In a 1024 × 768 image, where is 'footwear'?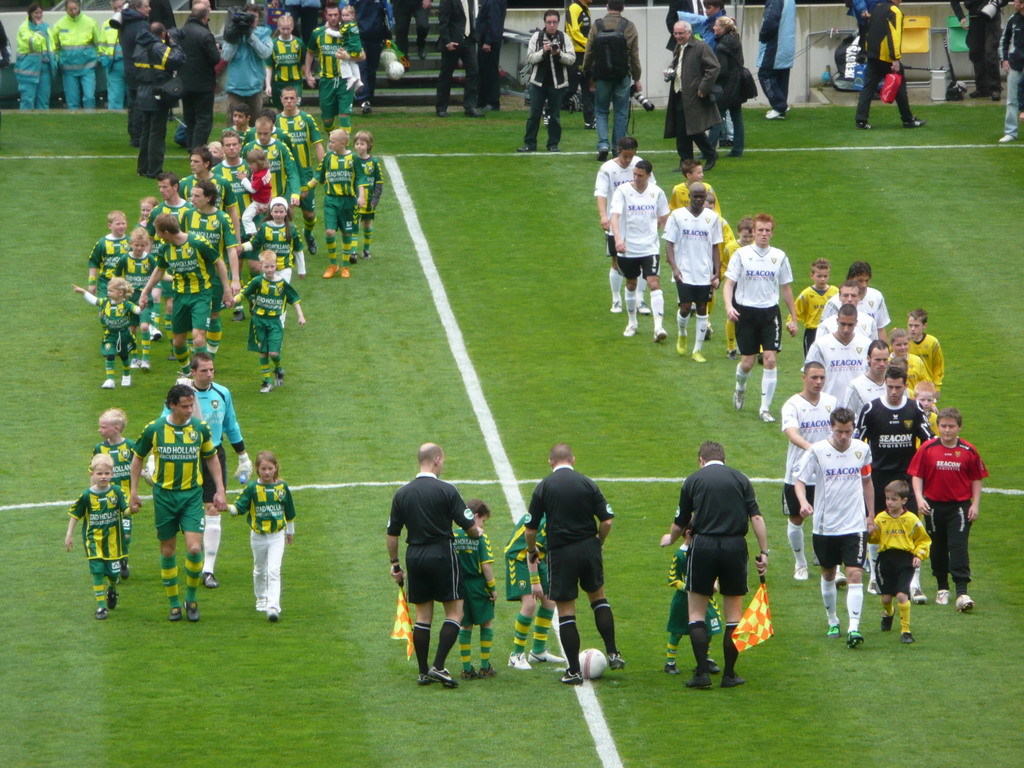
<box>652,328,668,343</box>.
